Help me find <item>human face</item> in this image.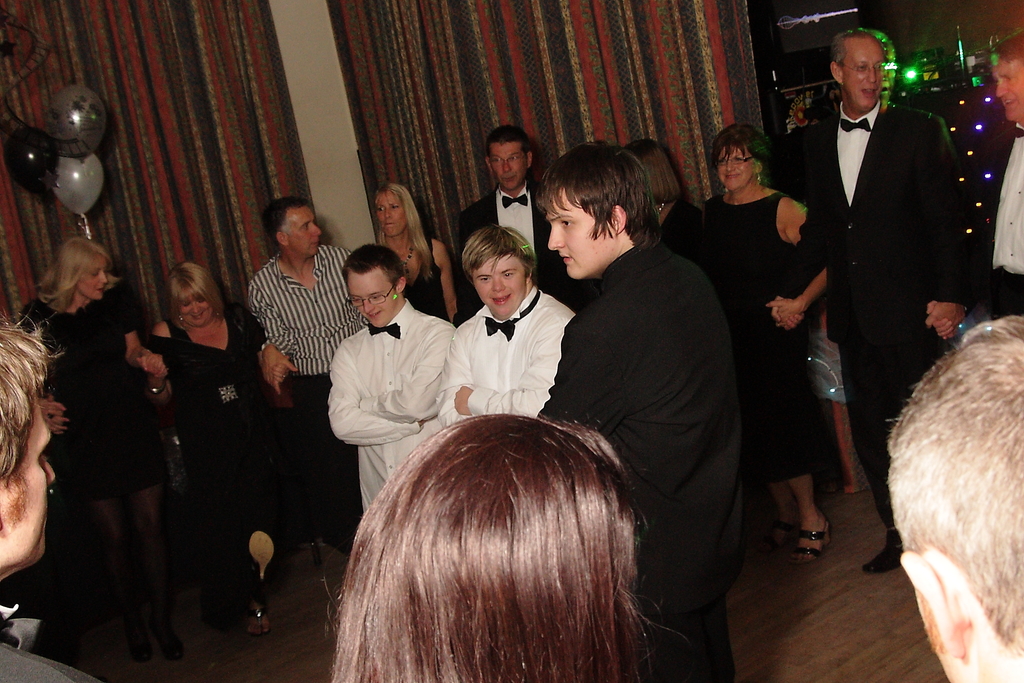
Found it: <region>473, 258, 524, 320</region>.
